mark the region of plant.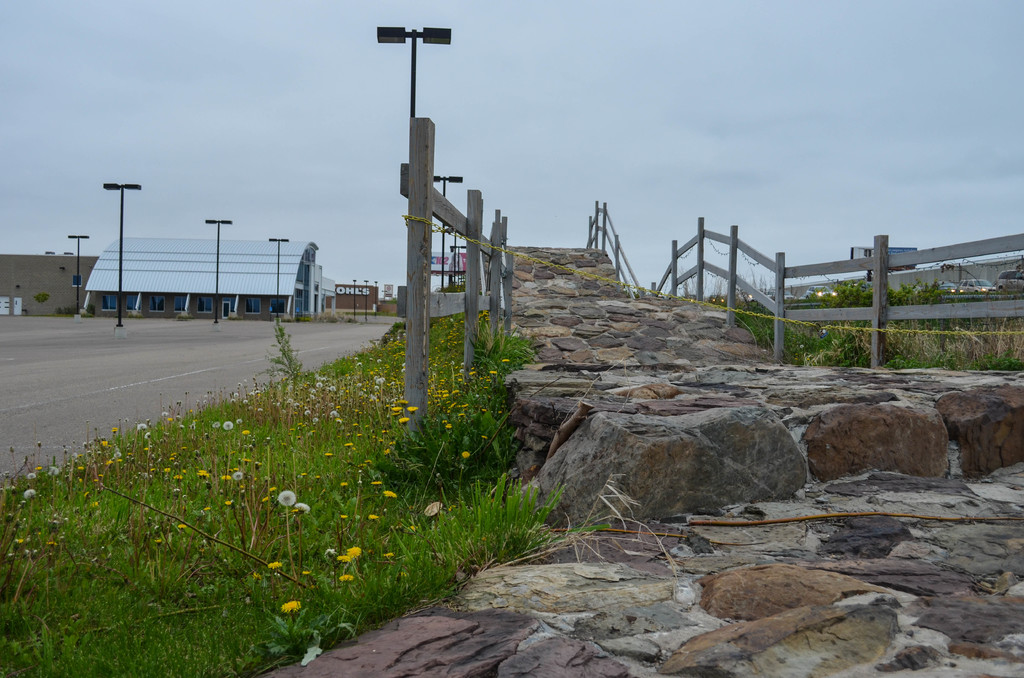
Region: (left=378, top=343, right=524, bottom=497).
